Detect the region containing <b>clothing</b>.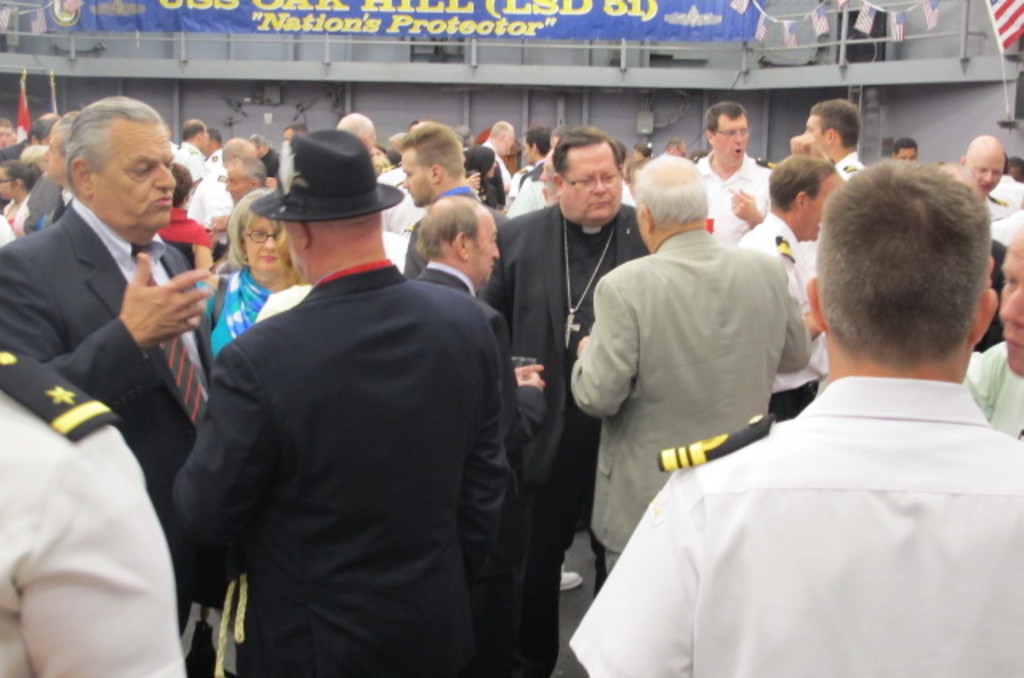
pyautogui.locateOnScreen(166, 267, 528, 676).
